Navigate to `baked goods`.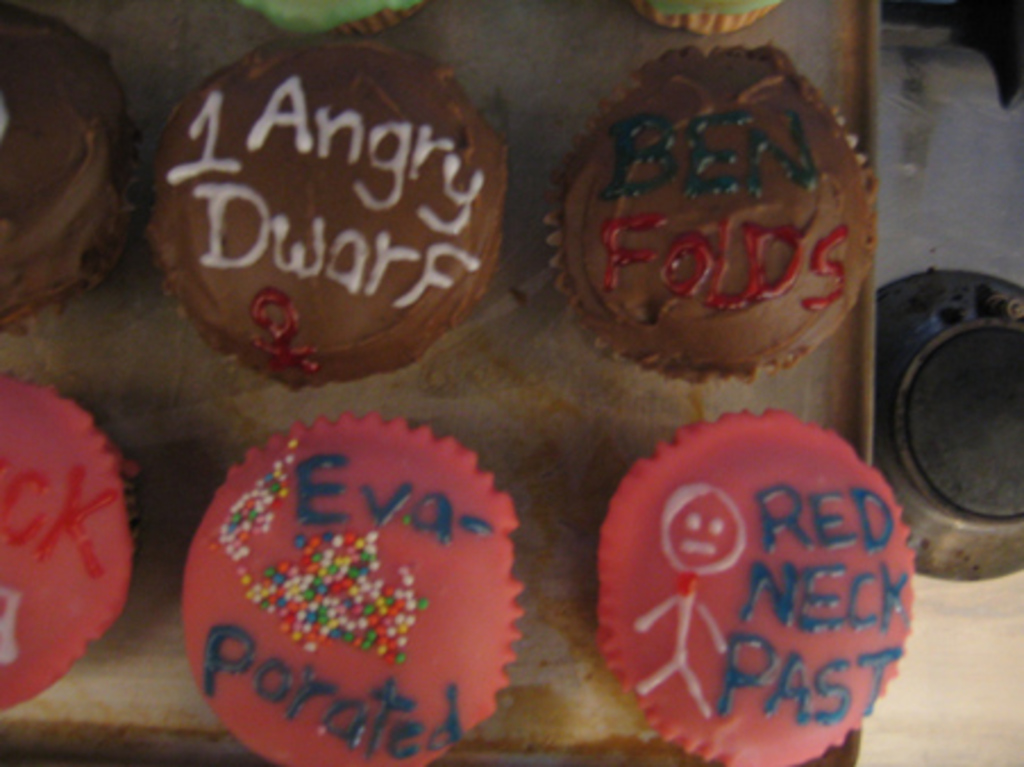
Navigation target: l=175, t=415, r=518, b=765.
